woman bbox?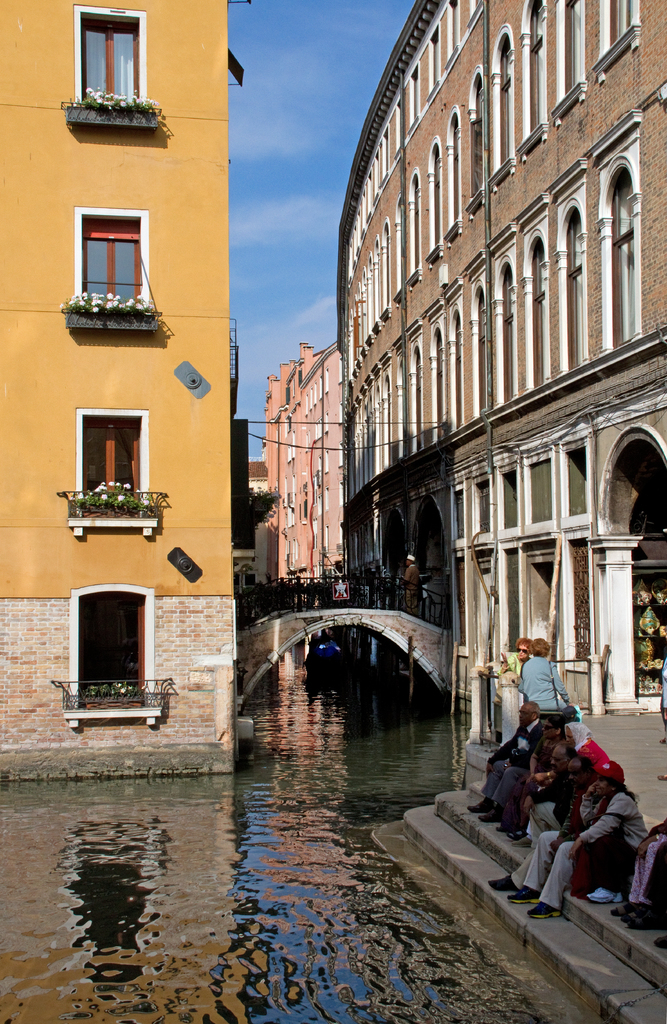
(left=507, top=719, right=593, bottom=845)
